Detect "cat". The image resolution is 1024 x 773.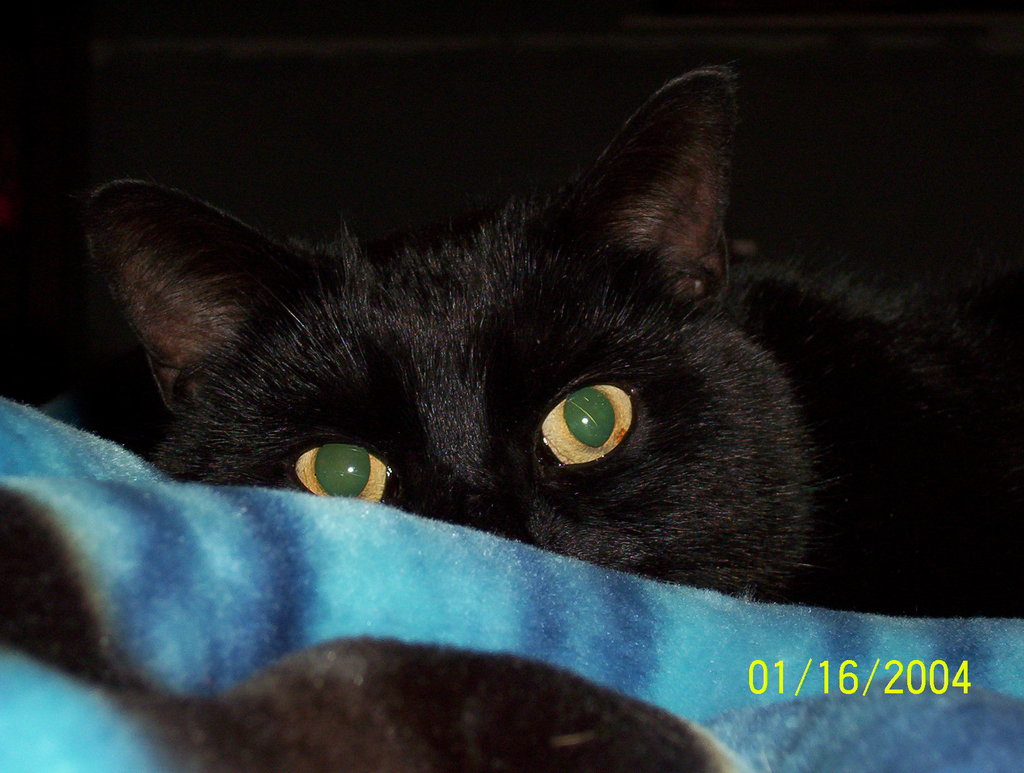
(left=56, top=53, right=1014, bottom=628).
